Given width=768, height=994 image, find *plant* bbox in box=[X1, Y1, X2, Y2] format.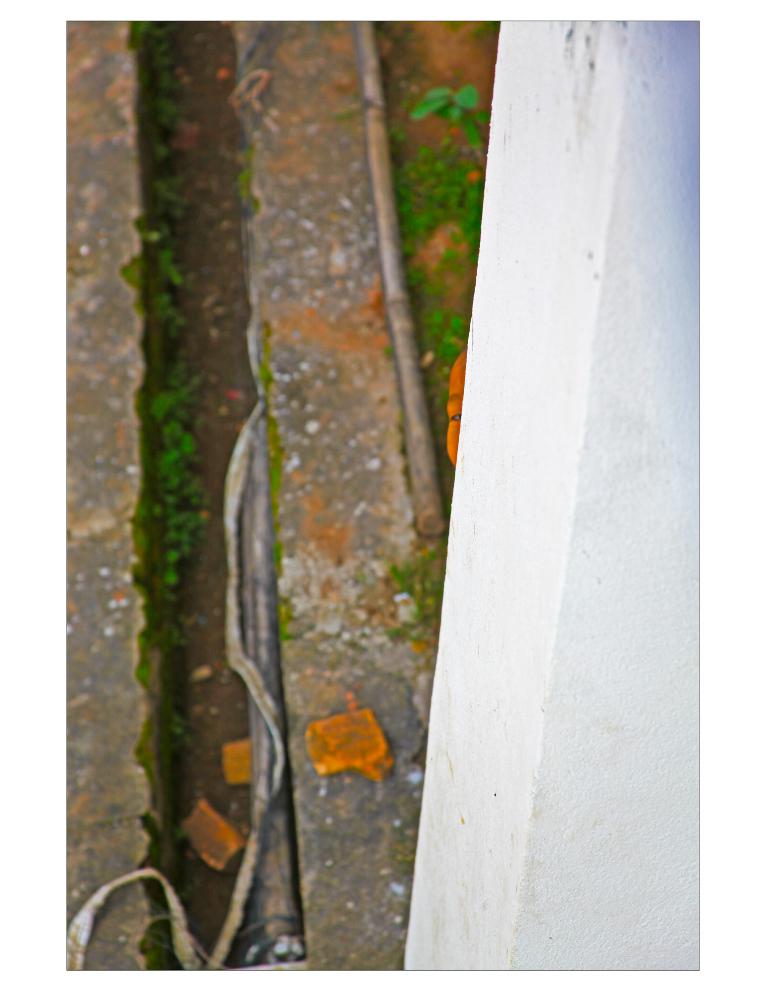
box=[383, 549, 444, 649].
